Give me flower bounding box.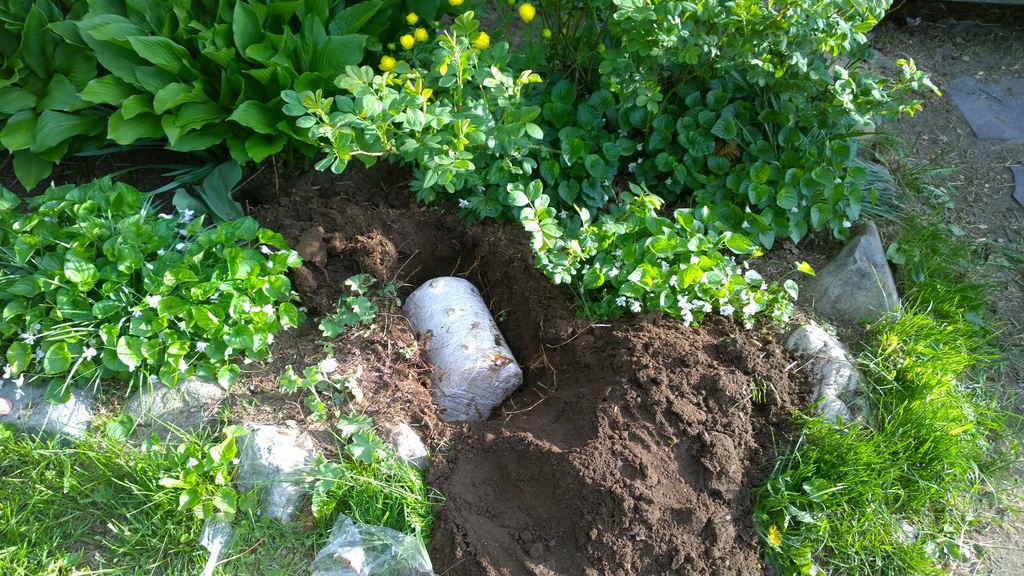
rect(477, 31, 491, 51).
